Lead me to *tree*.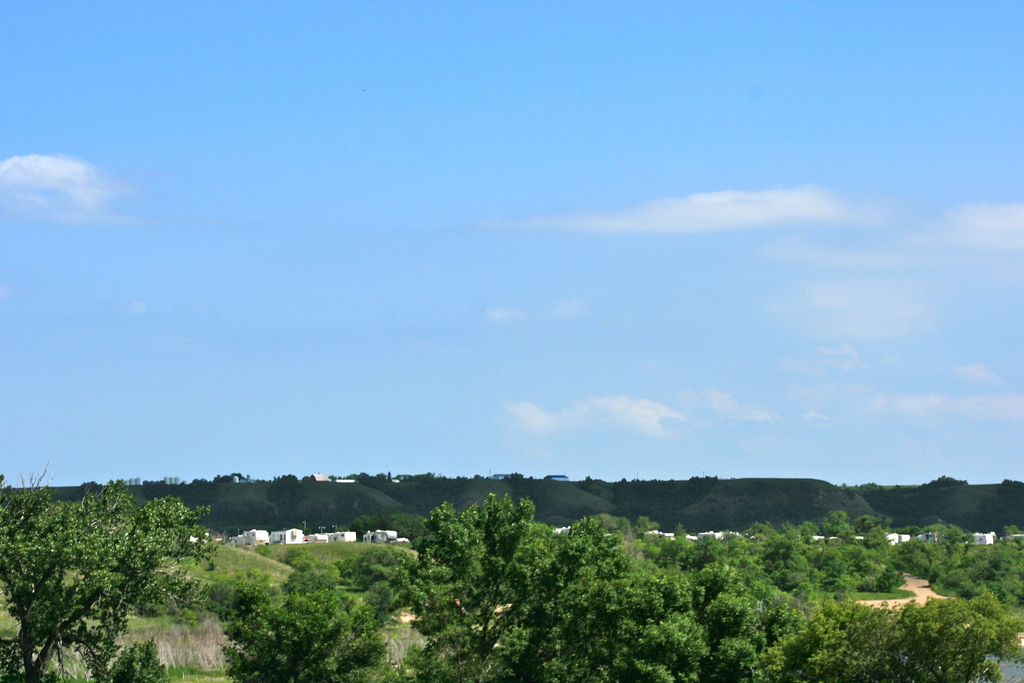
Lead to crop(695, 562, 812, 682).
